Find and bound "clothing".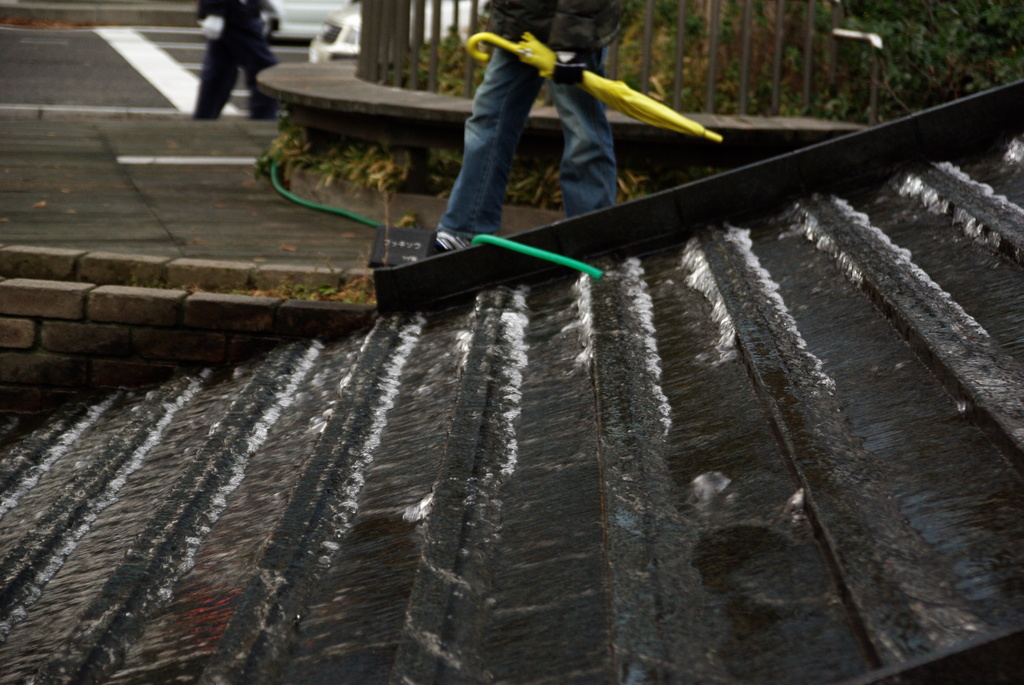
Bound: <bbox>435, 1, 617, 240</bbox>.
